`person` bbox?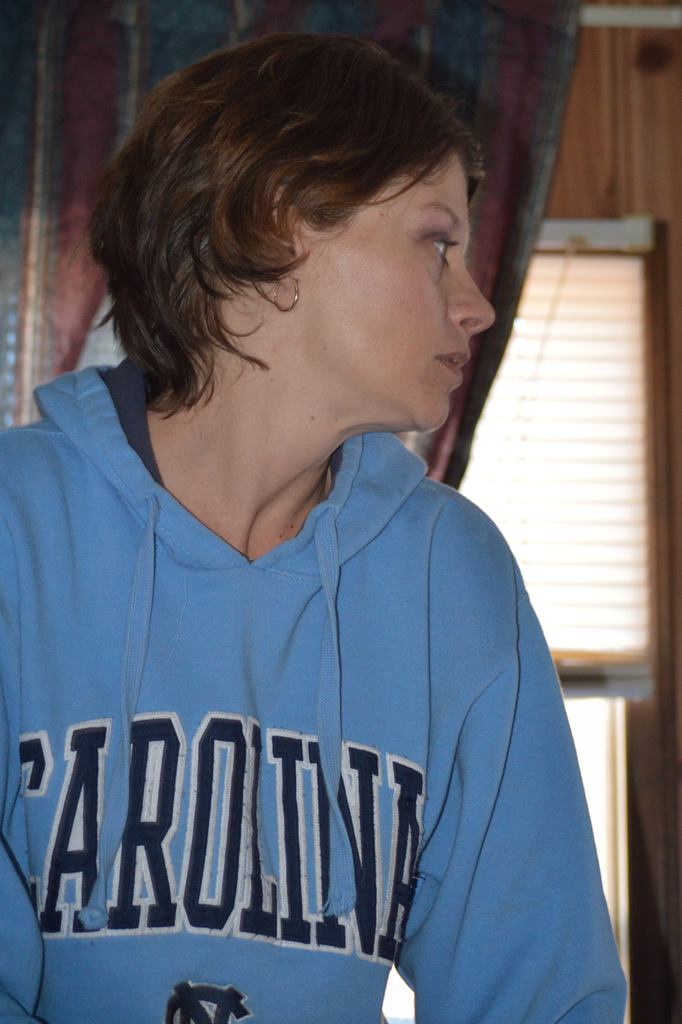
[8, 31, 614, 992]
